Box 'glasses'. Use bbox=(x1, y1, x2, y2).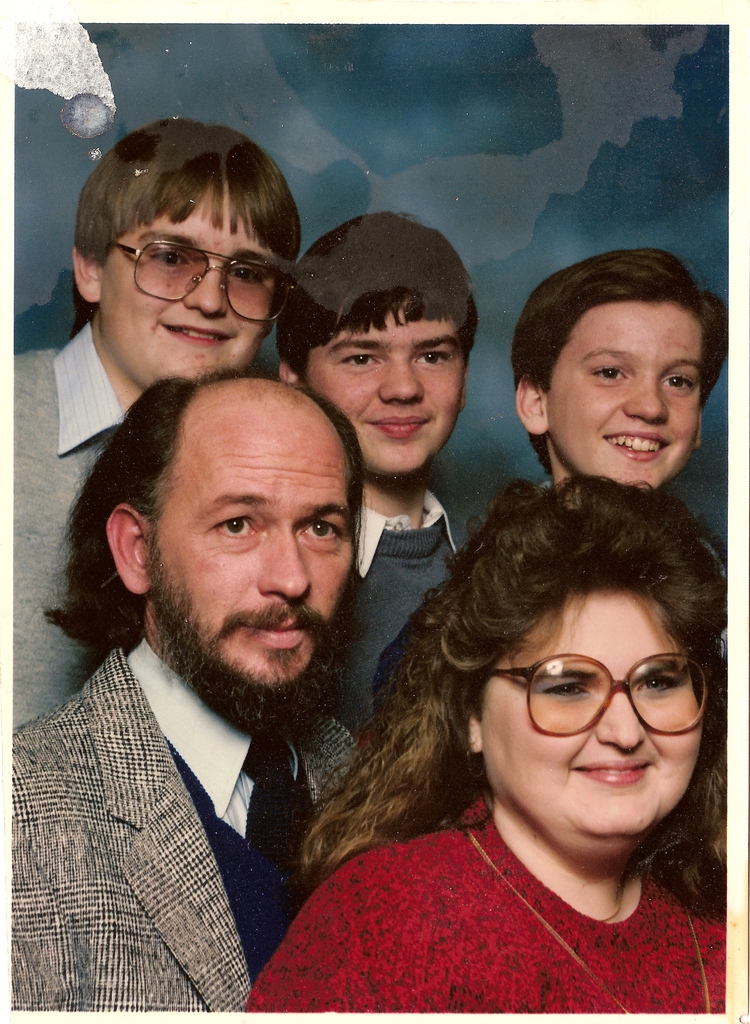
bbox=(106, 241, 291, 326).
